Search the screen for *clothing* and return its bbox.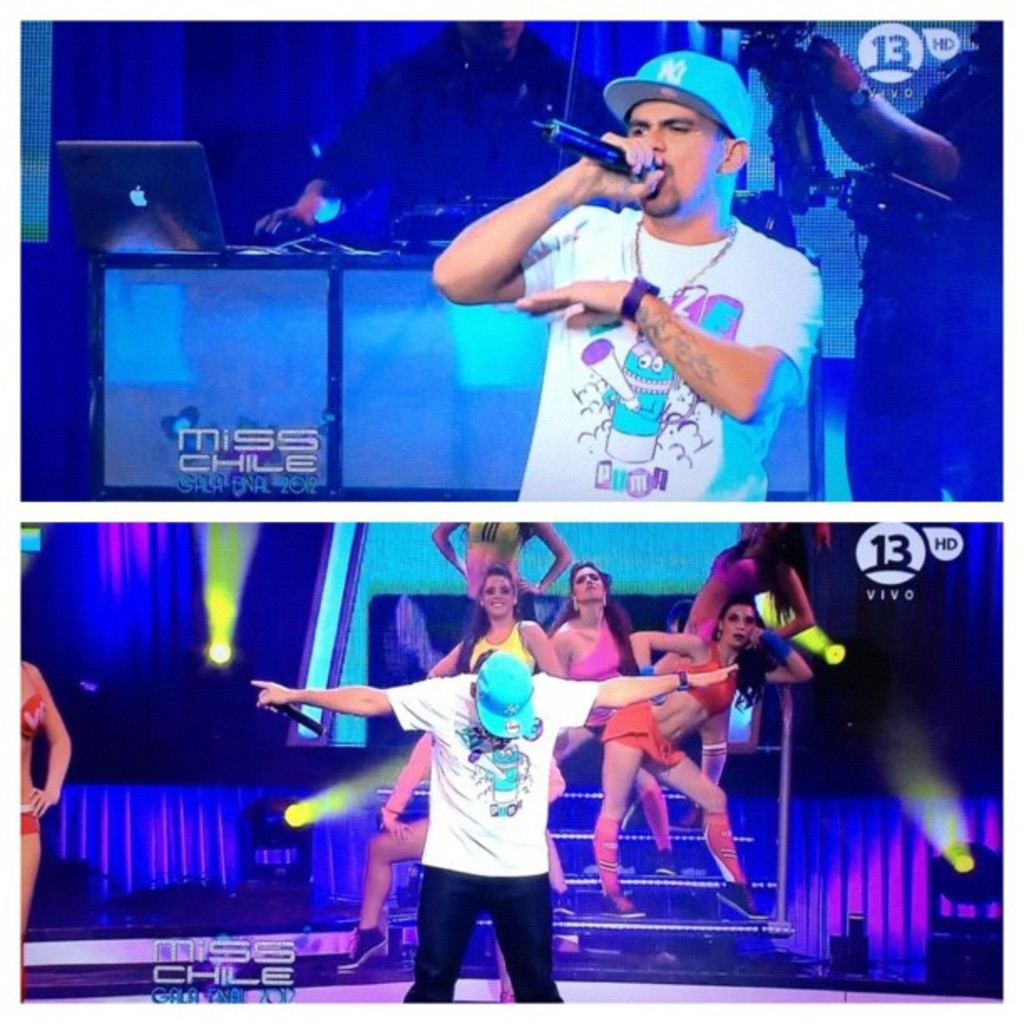
Found: (708,547,770,596).
